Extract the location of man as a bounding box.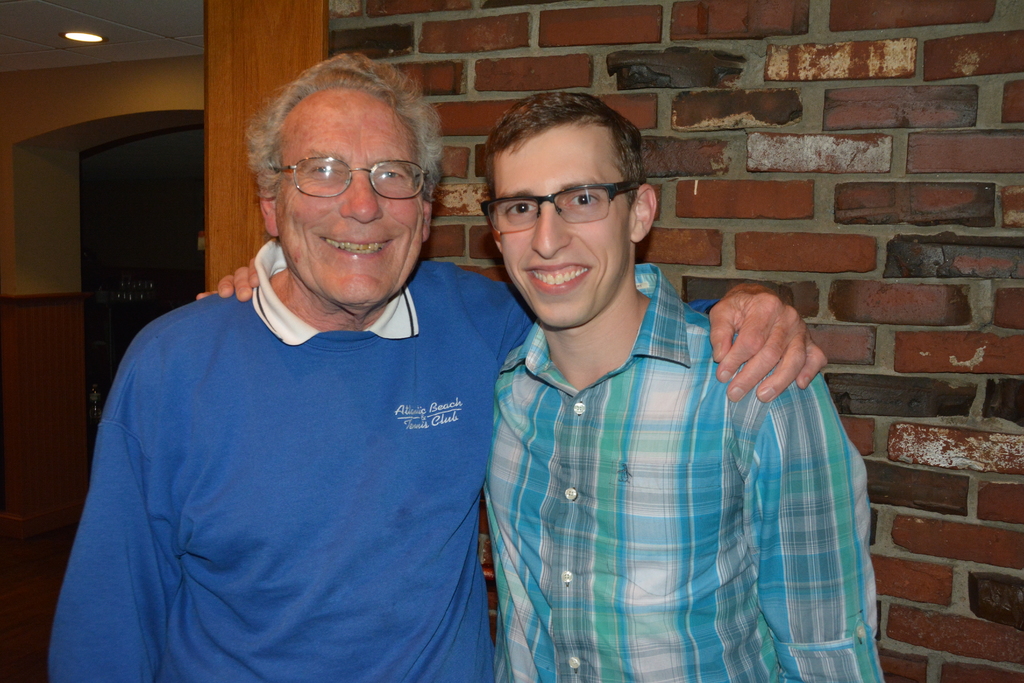
190/88/883/682.
